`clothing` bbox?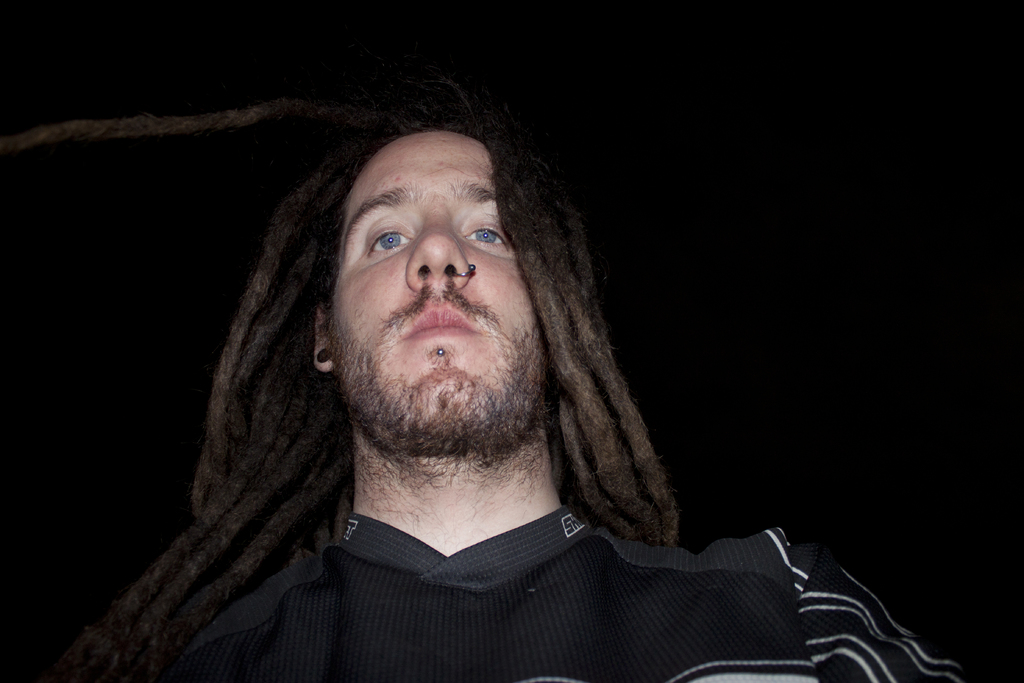
[148,413,861,667]
